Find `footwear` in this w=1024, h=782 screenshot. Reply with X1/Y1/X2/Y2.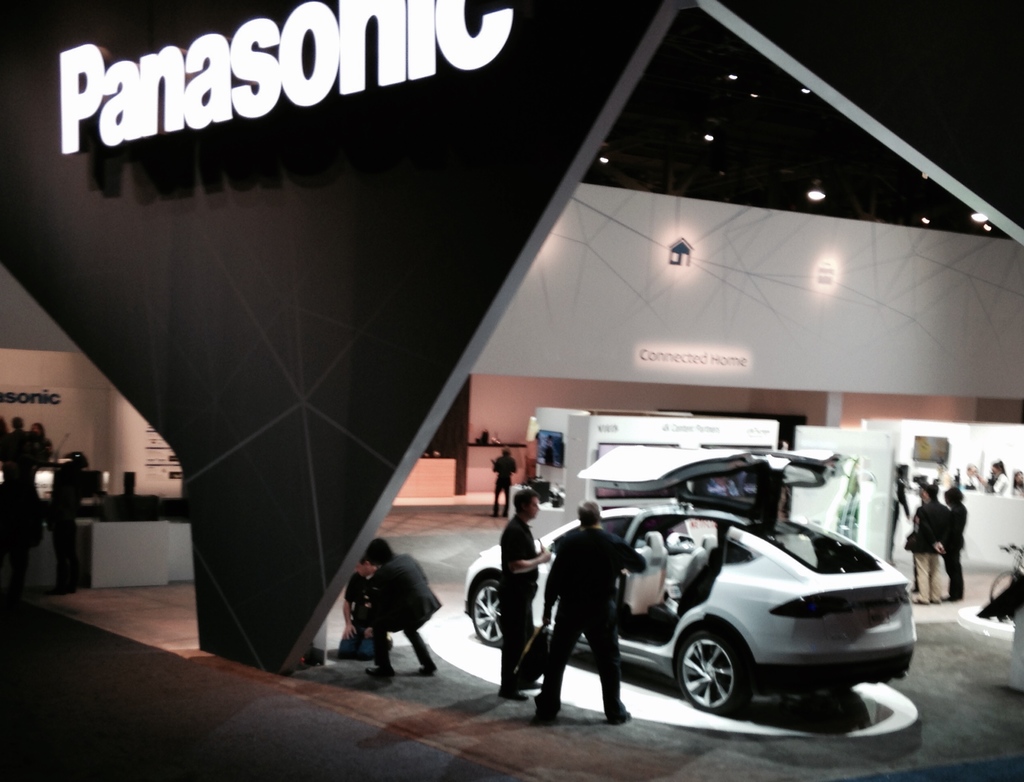
374/668/392/683.
